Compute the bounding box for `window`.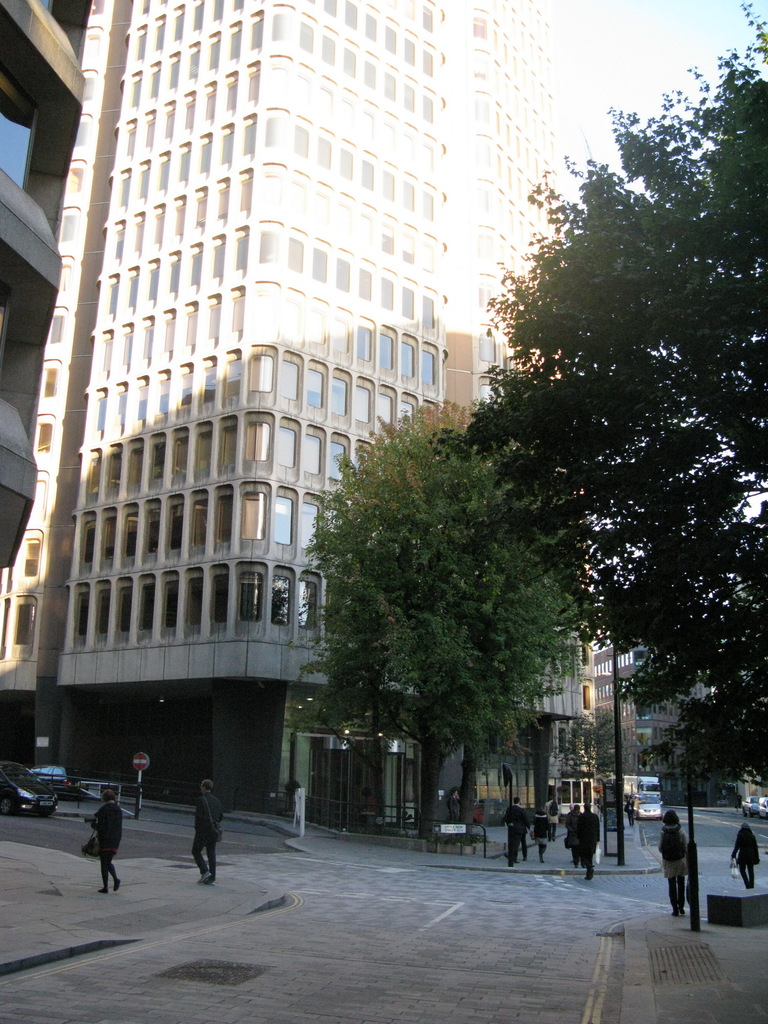
detection(102, 280, 116, 323).
